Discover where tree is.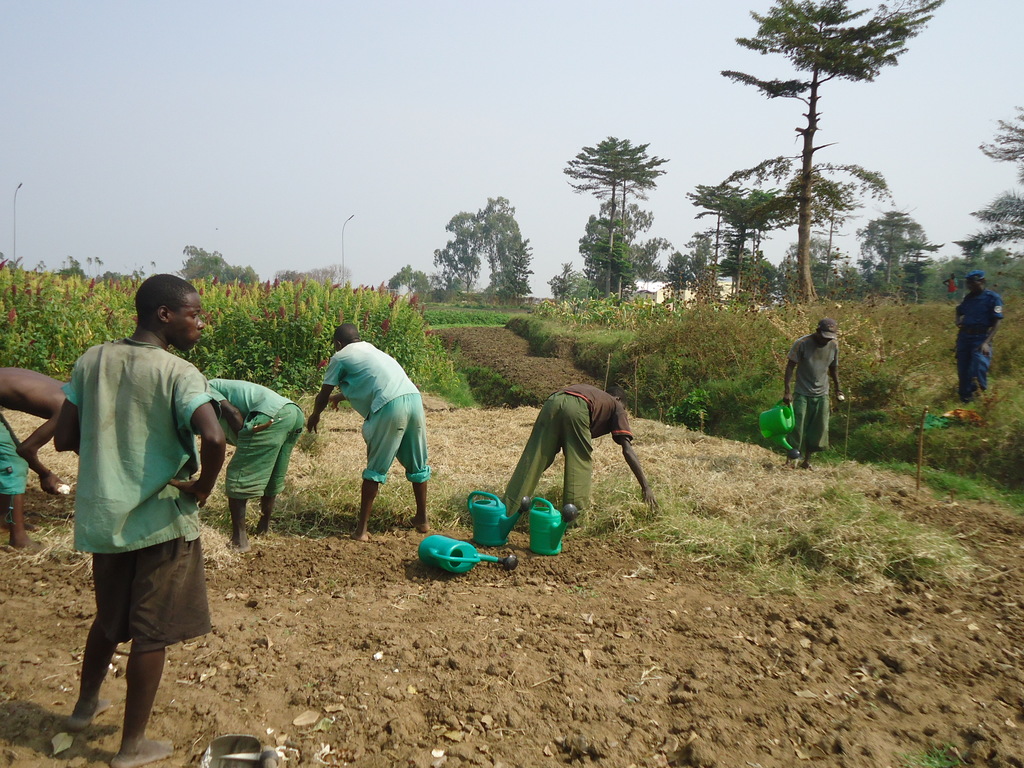
Discovered at x1=273, y1=269, x2=336, y2=288.
